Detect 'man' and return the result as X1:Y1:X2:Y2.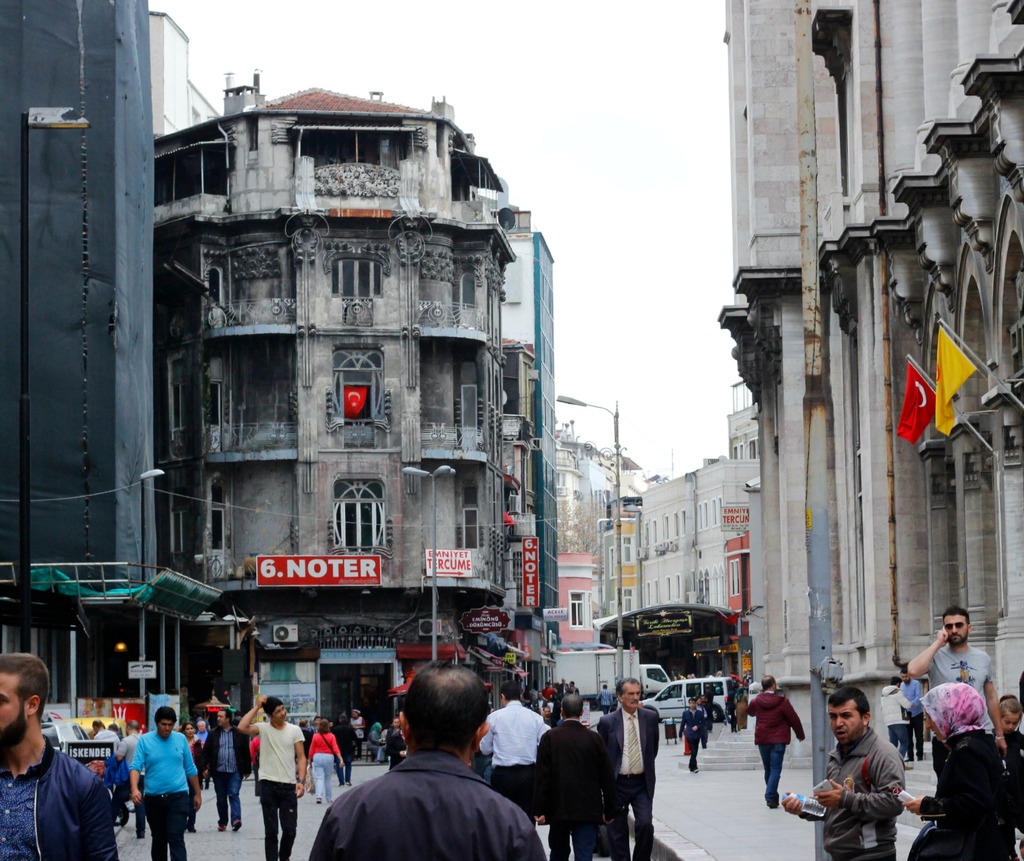
745:675:807:809.
